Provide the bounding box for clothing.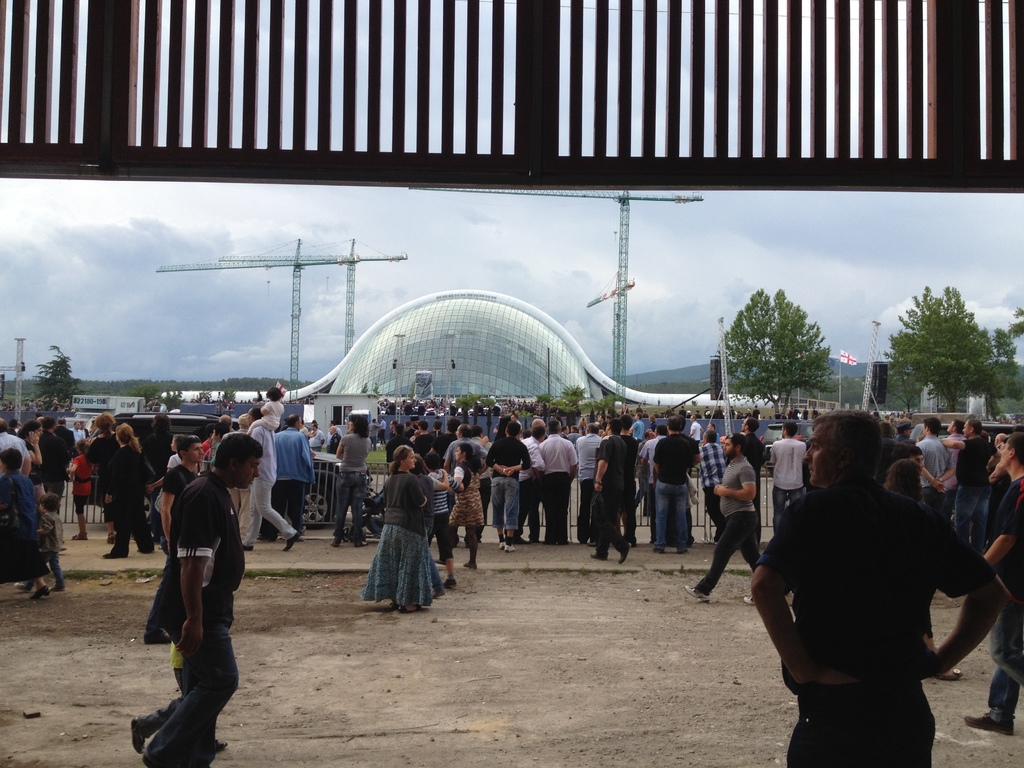
box(356, 475, 448, 610).
